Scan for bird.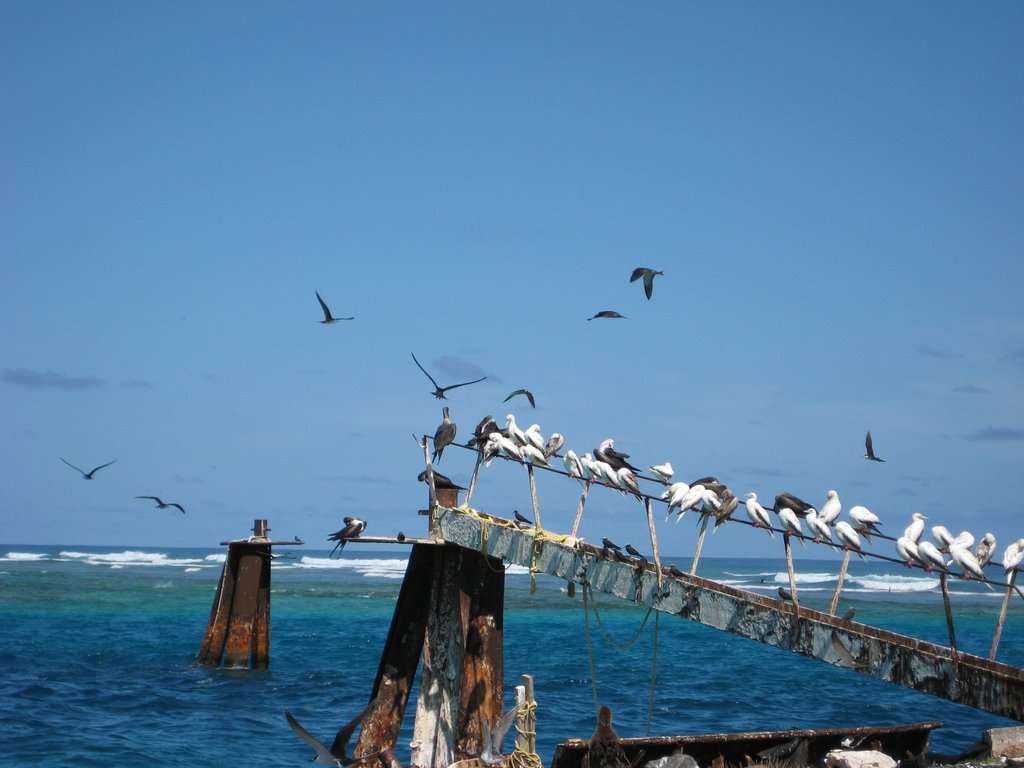
Scan result: detection(477, 701, 525, 767).
